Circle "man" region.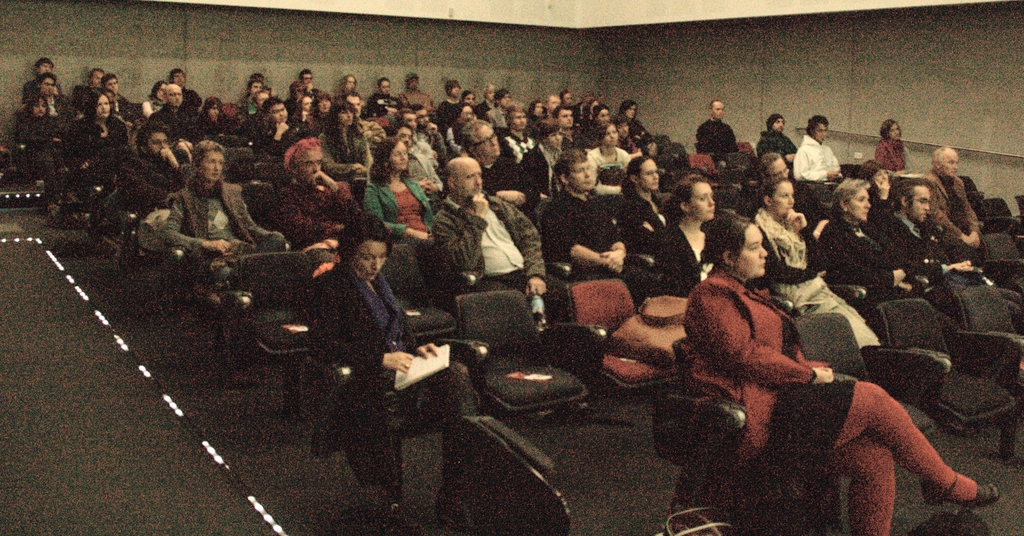
Region: {"x1": 118, "y1": 122, "x2": 189, "y2": 205}.
